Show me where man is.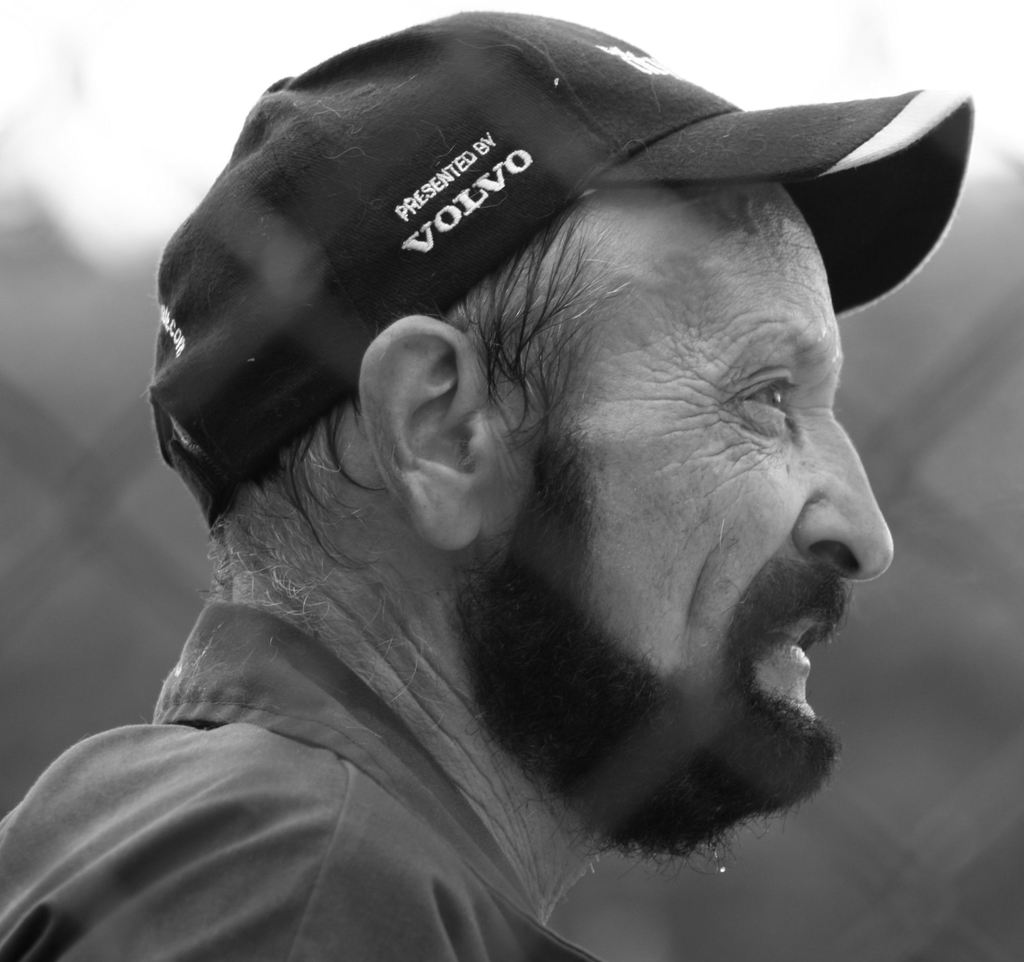
man is at [x1=35, y1=3, x2=1023, y2=961].
